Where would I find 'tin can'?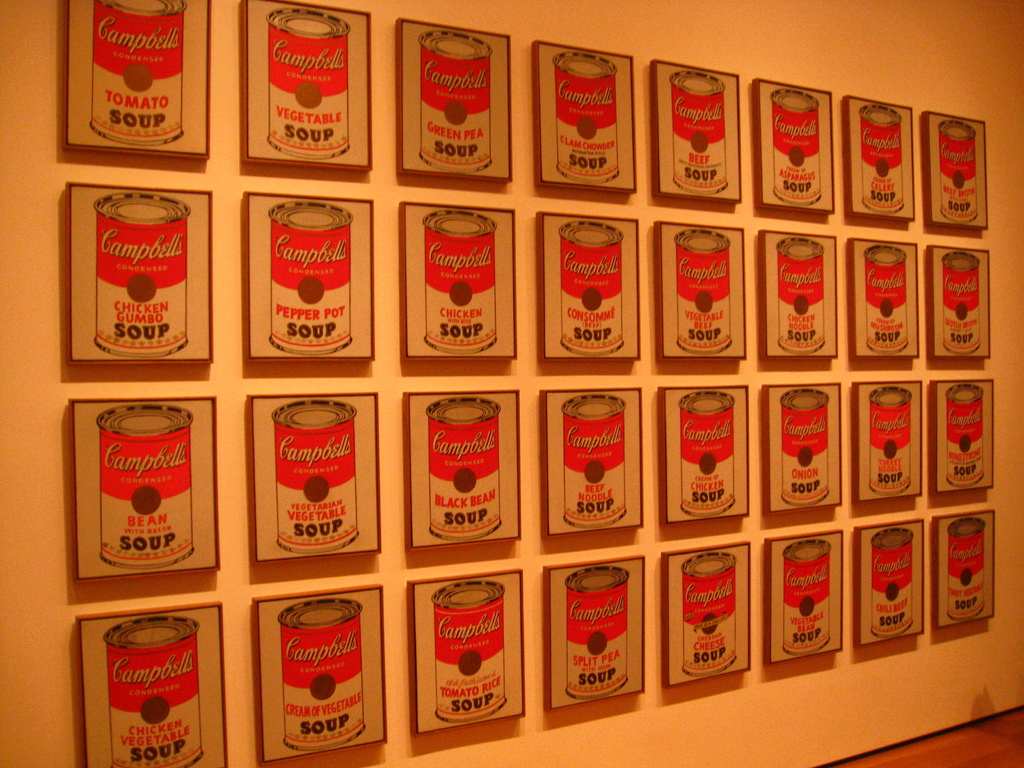
At locate(677, 218, 732, 361).
